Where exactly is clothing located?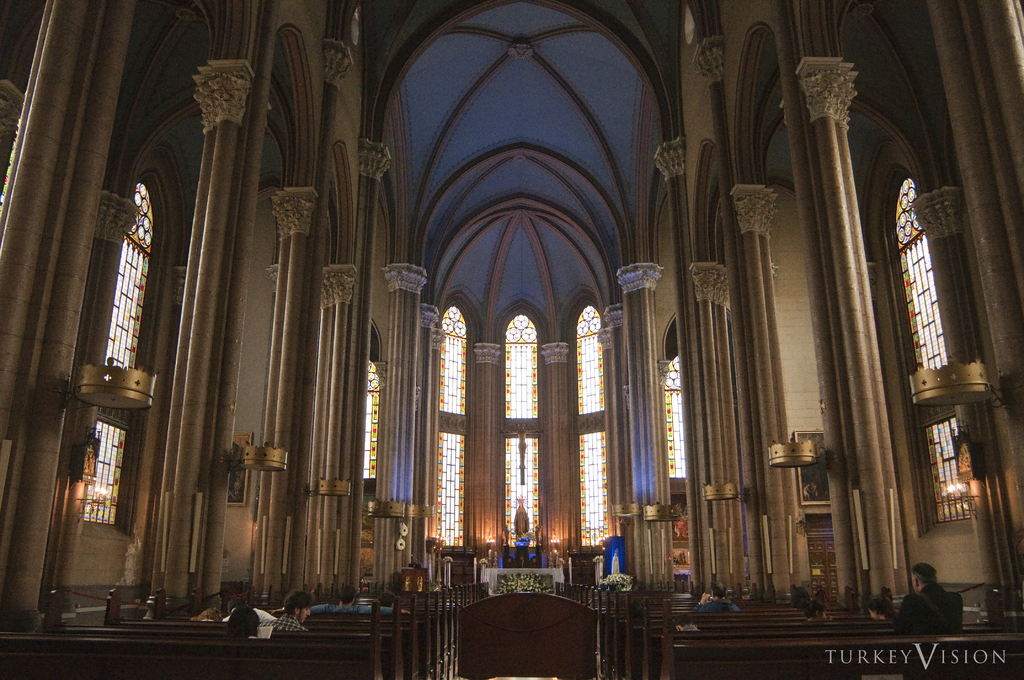
Its bounding box is <bbox>228, 485, 243, 501</bbox>.
